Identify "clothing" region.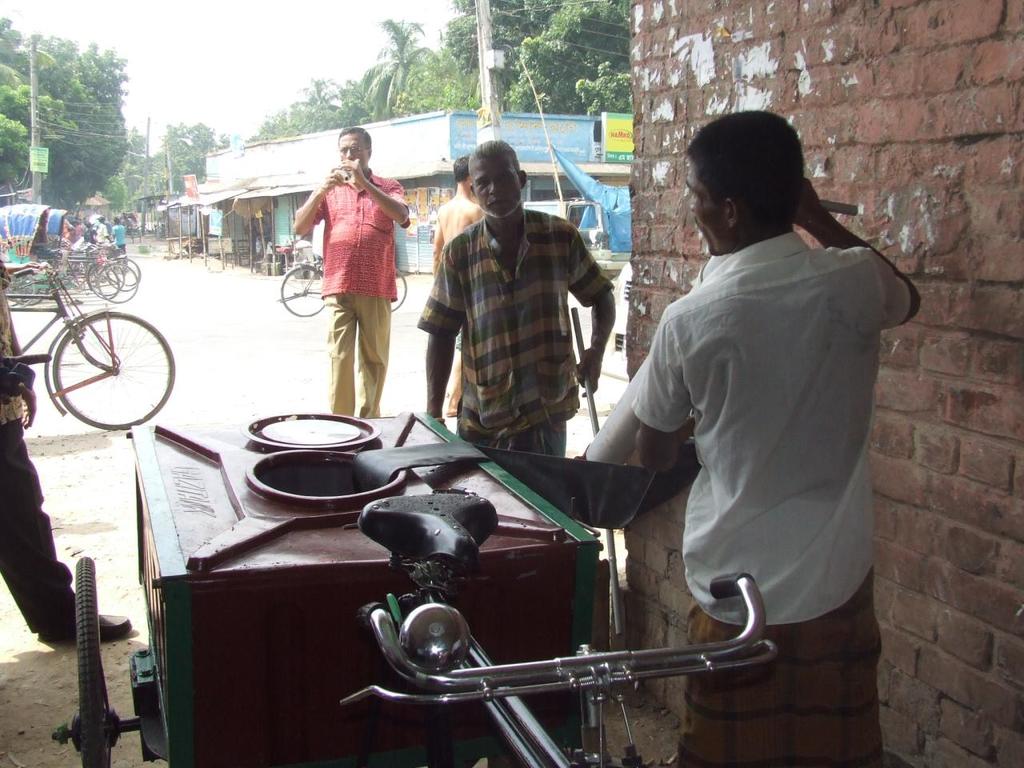
Region: pyautogui.locateOnScreen(451, 323, 469, 356).
